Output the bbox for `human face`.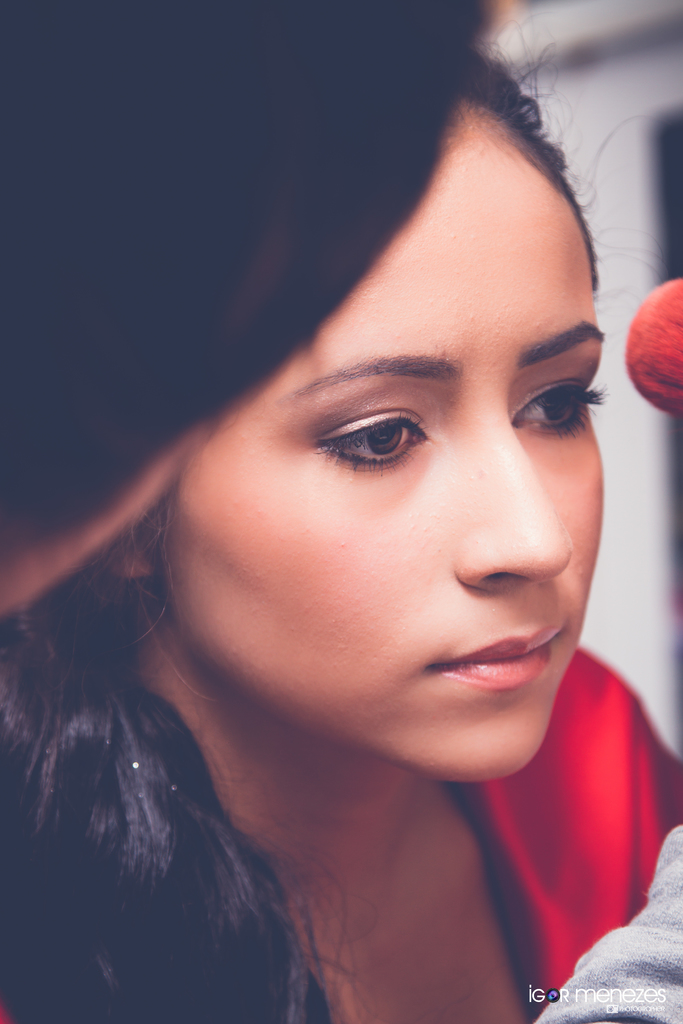
locate(163, 127, 627, 777).
